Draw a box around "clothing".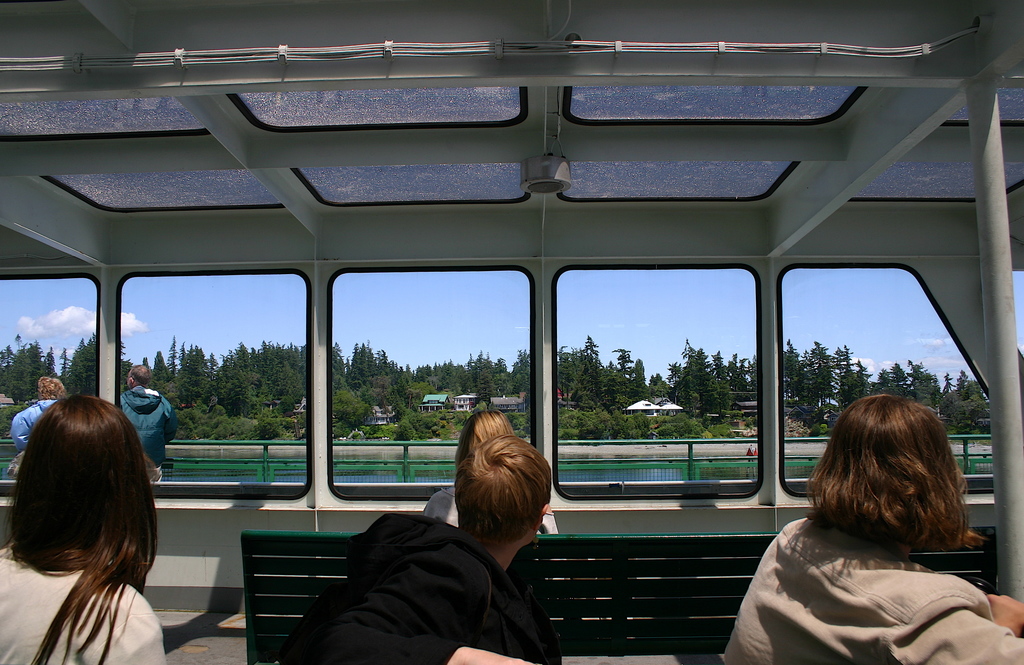
285/516/567/664.
